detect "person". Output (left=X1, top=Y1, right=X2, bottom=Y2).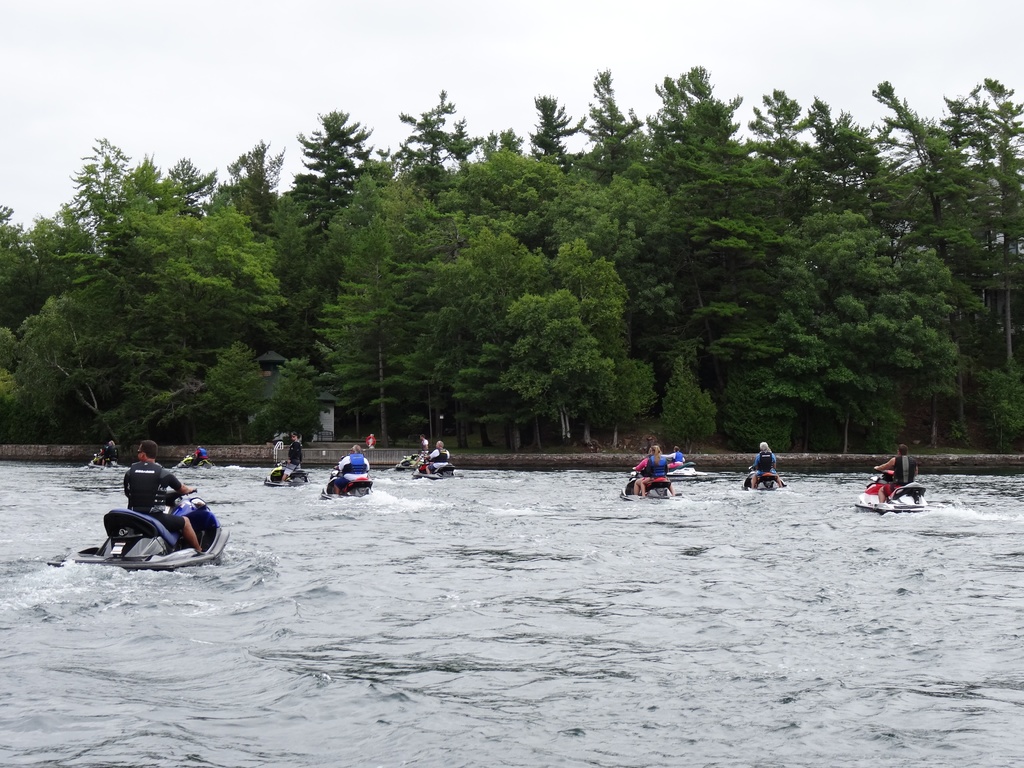
(left=412, top=430, right=458, bottom=470).
